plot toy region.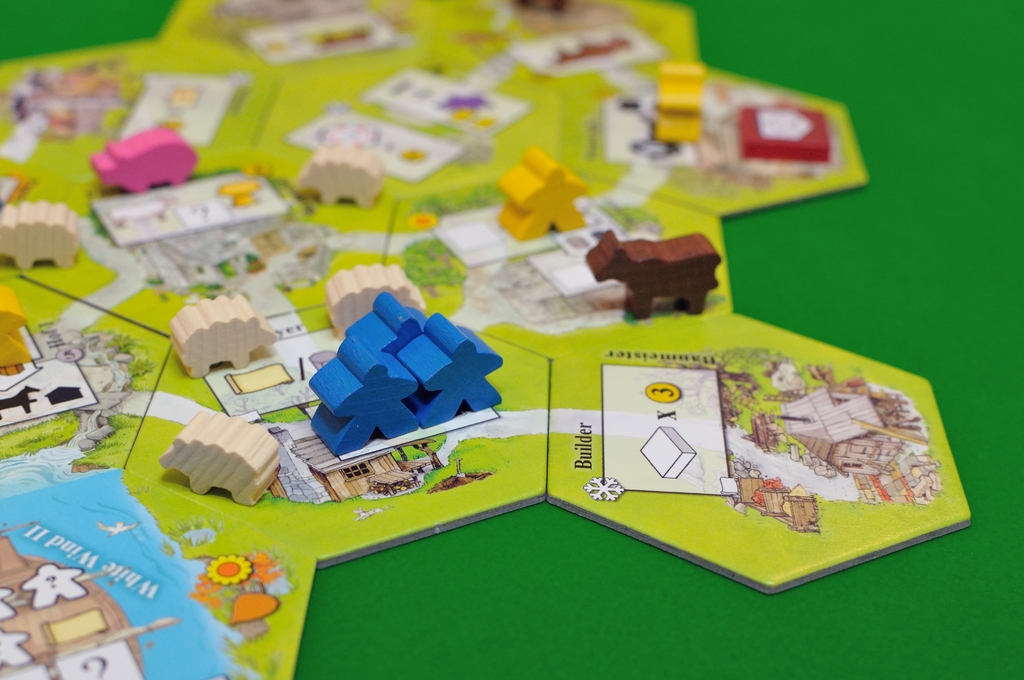
Plotted at x1=346 y1=289 x2=430 y2=360.
